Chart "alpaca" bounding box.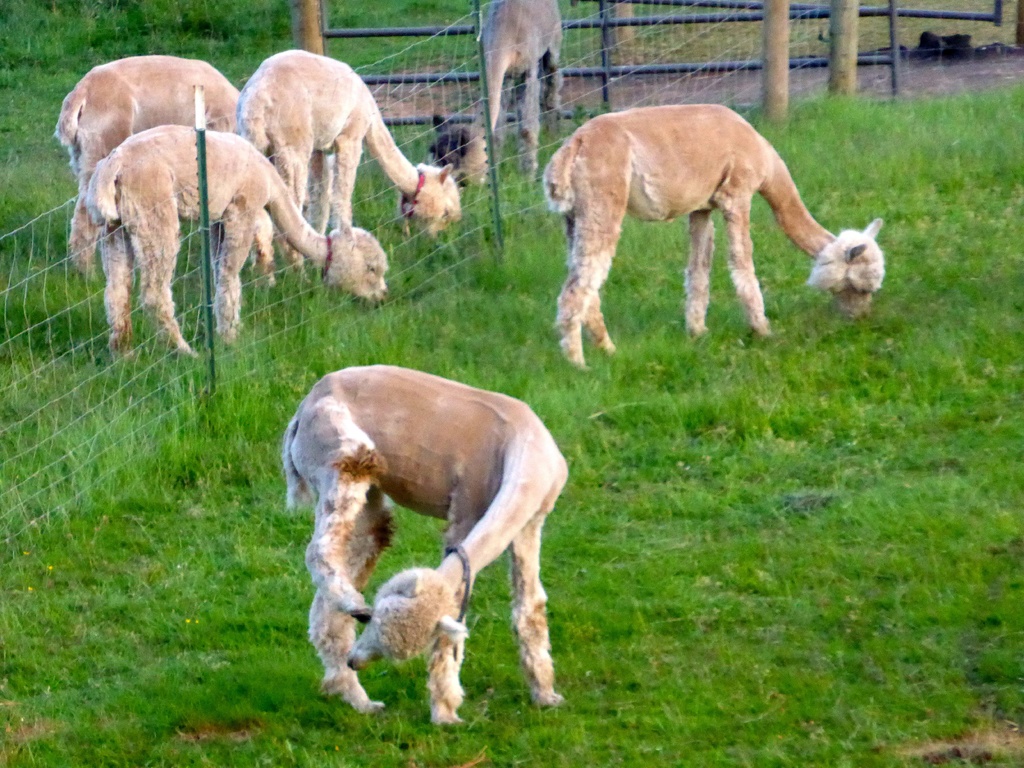
Charted: detection(423, 0, 564, 193).
